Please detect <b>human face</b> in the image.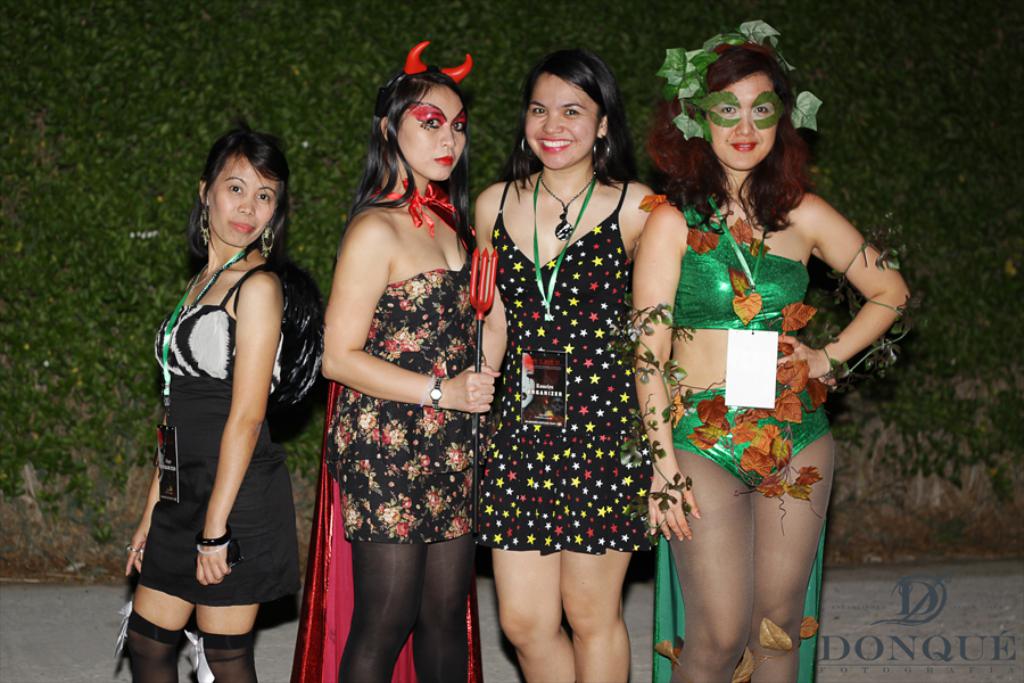
x1=708, y1=74, x2=779, y2=164.
